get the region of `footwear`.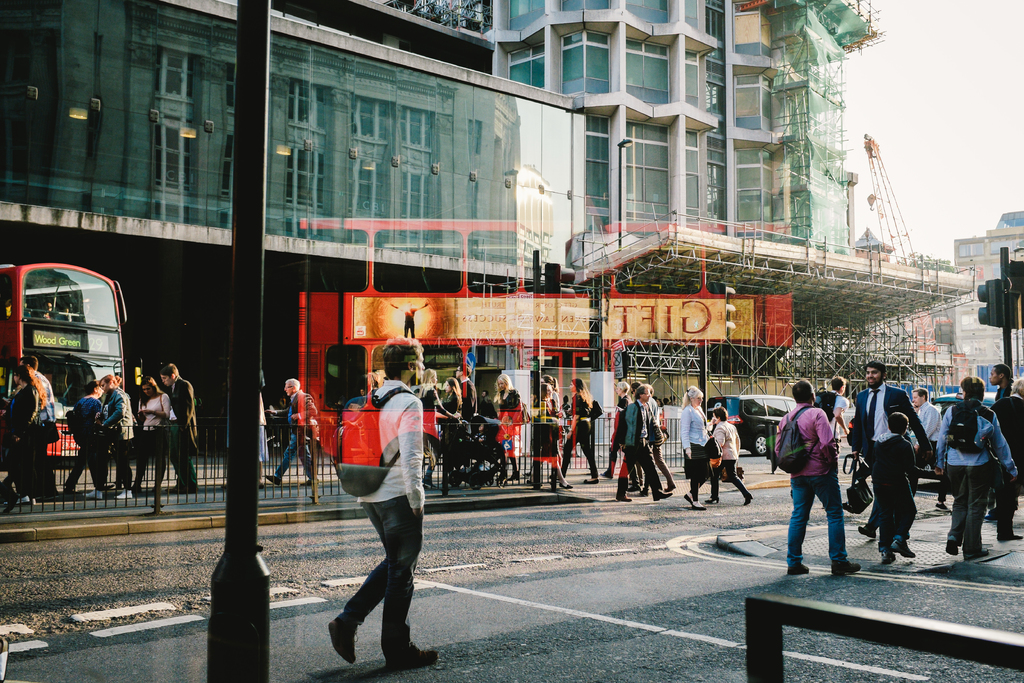
BBox(829, 558, 867, 576).
